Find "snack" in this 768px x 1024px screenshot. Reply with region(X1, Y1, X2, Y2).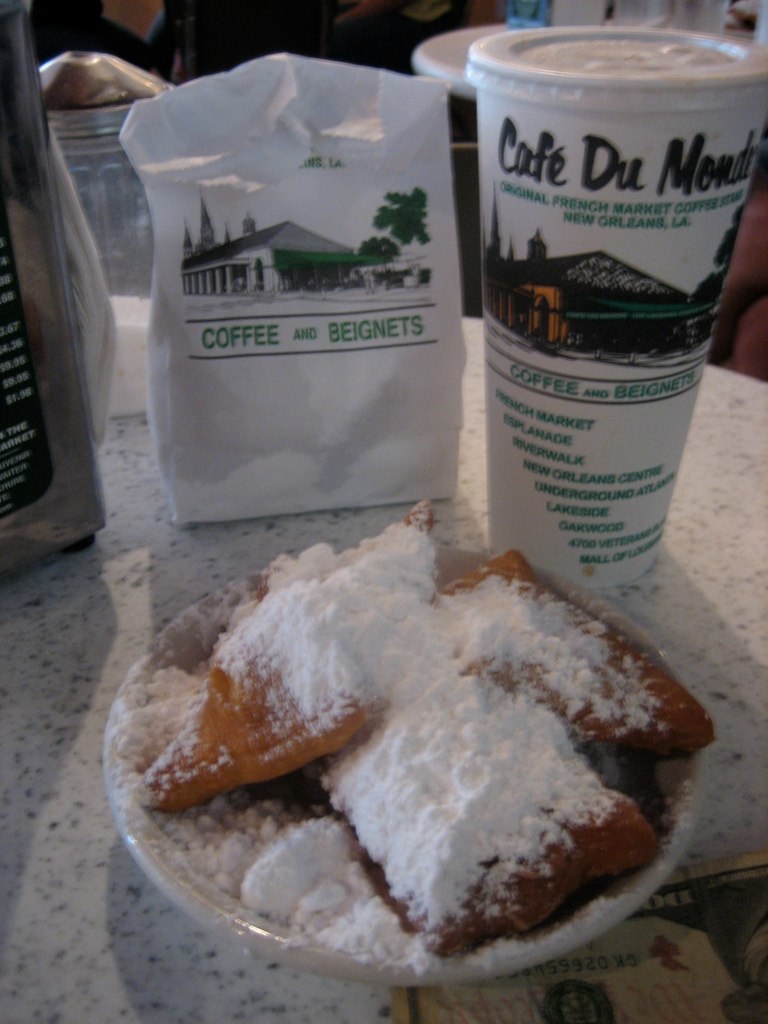
region(139, 561, 403, 808).
